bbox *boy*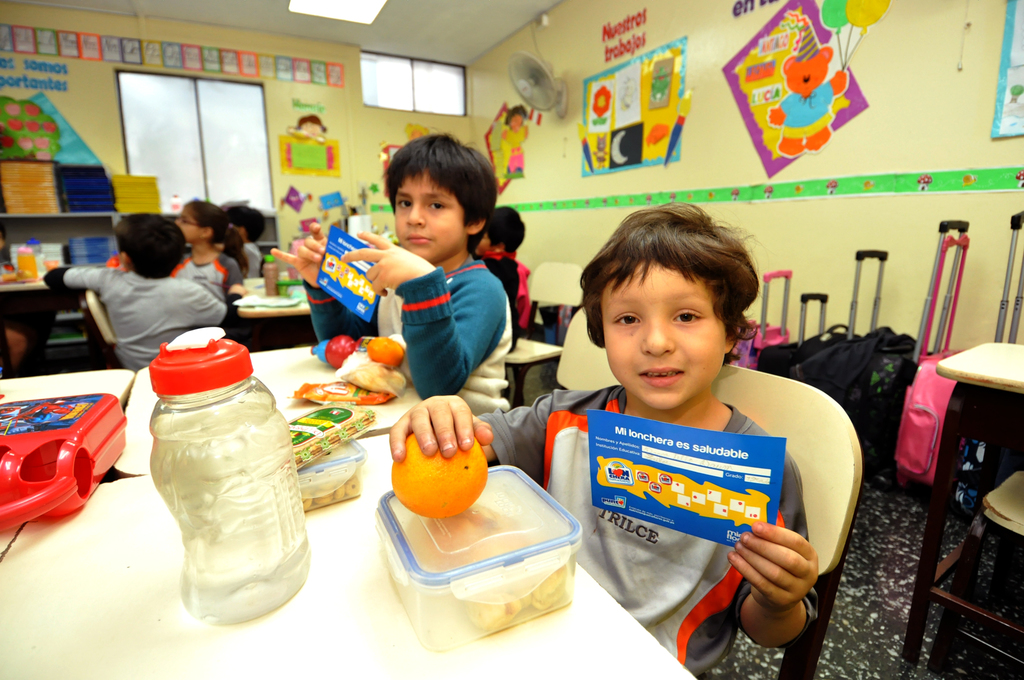
<region>51, 208, 230, 379</region>
